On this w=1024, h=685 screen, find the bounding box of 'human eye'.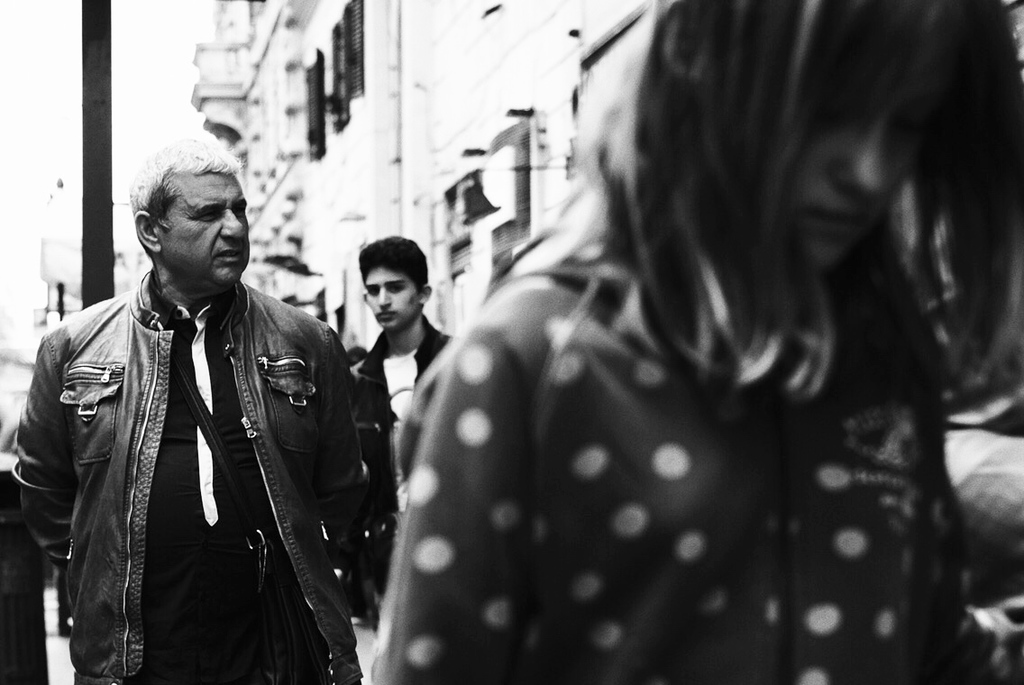
Bounding box: rect(369, 287, 379, 297).
